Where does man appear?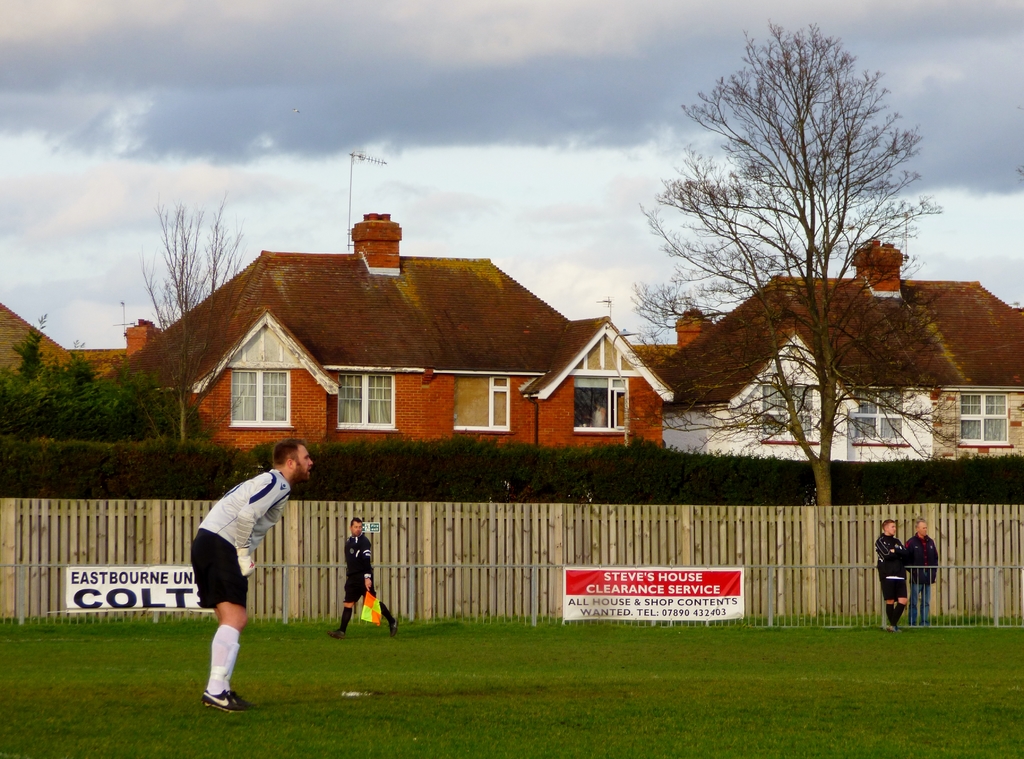
Appears at 872:522:908:634.
